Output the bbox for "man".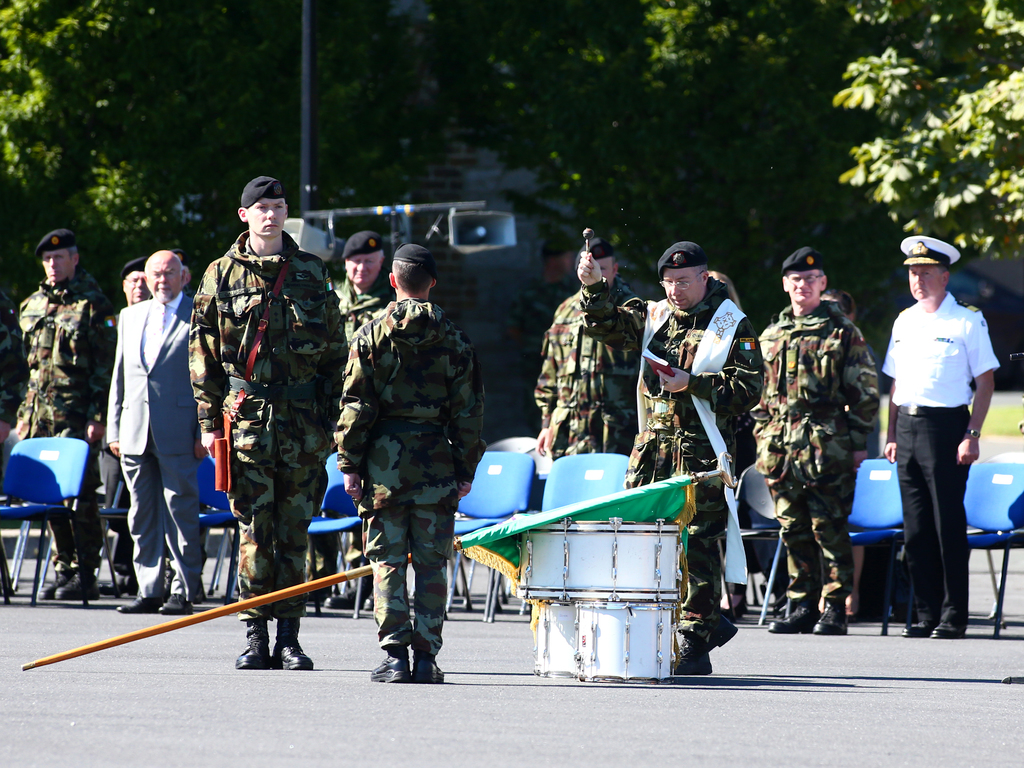
{"left": 330, "top": 242, "right": 483, "bottom": 681}.
